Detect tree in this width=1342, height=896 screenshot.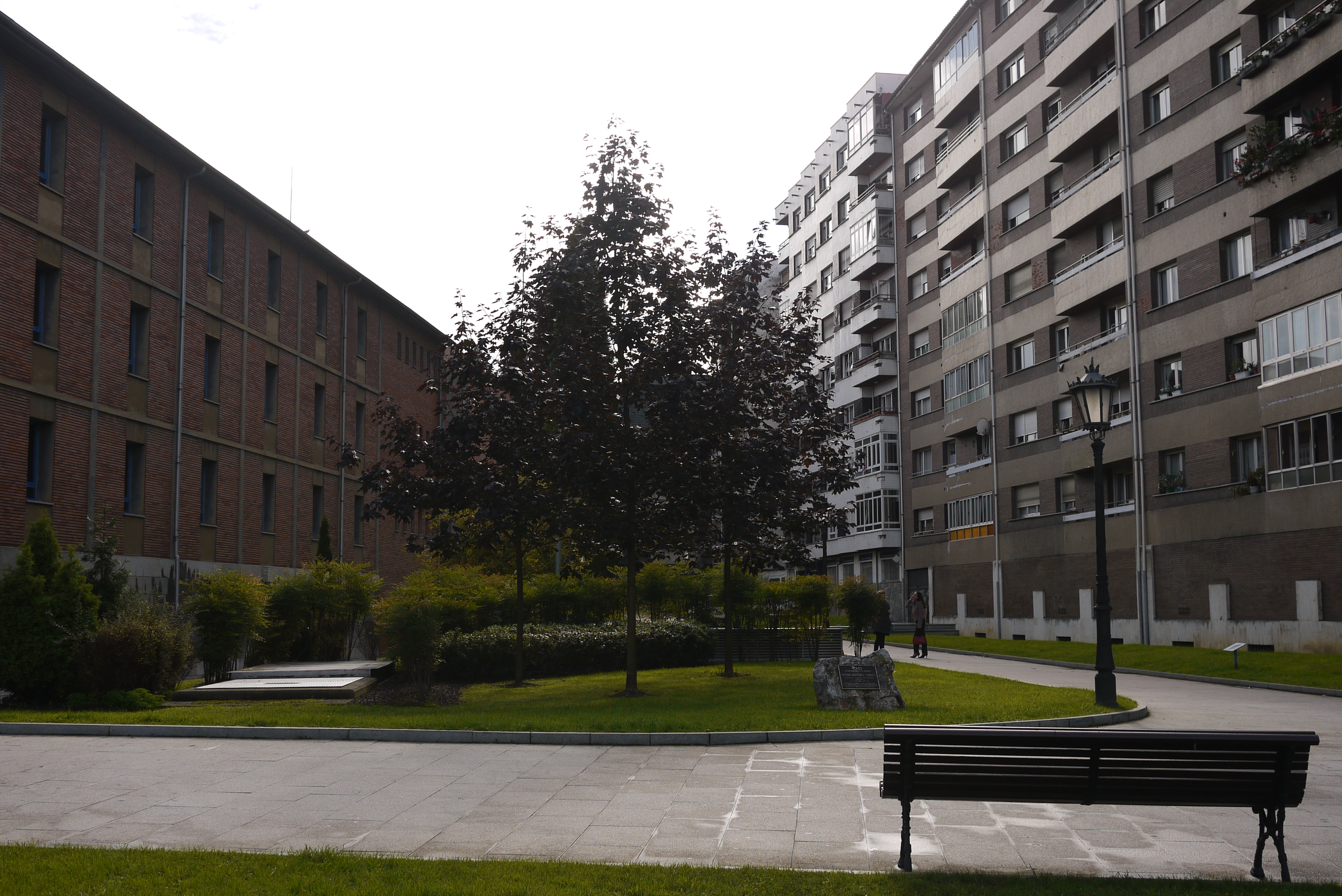
Detection: rect(118, 186, 170, 230).
